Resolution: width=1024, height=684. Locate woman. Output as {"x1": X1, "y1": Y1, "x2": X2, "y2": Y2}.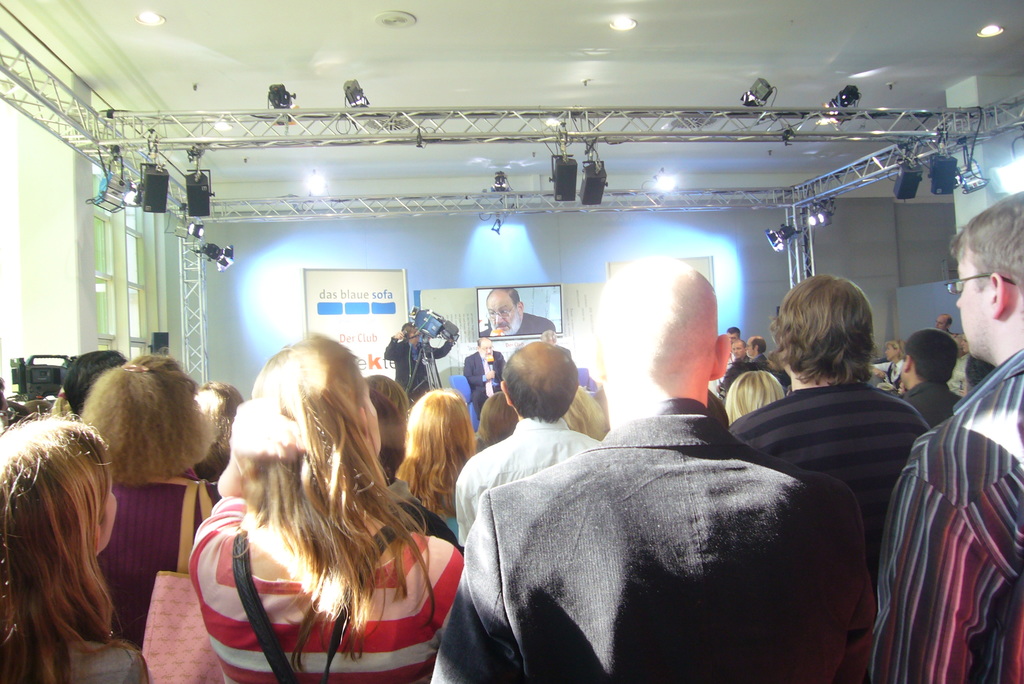
{"x1": 726, "y1": 370, "x2": 781, "y2": 427}.
